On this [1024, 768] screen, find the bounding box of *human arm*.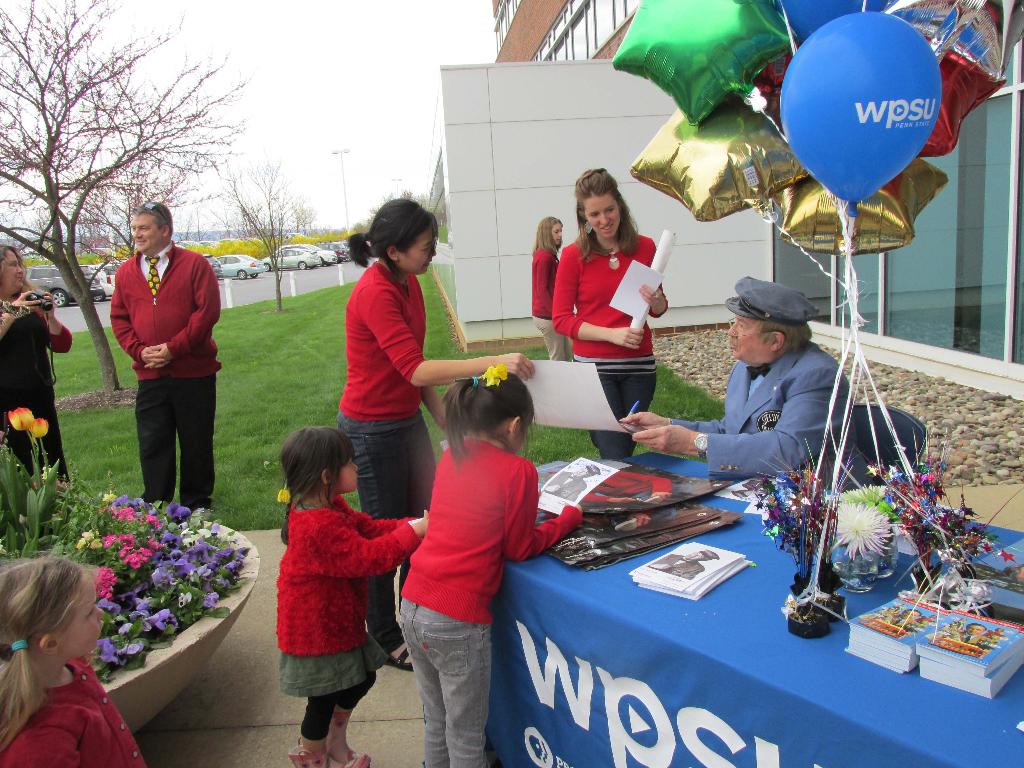
Bounding box: (left=36, top=287, right=72, bottom=356).
